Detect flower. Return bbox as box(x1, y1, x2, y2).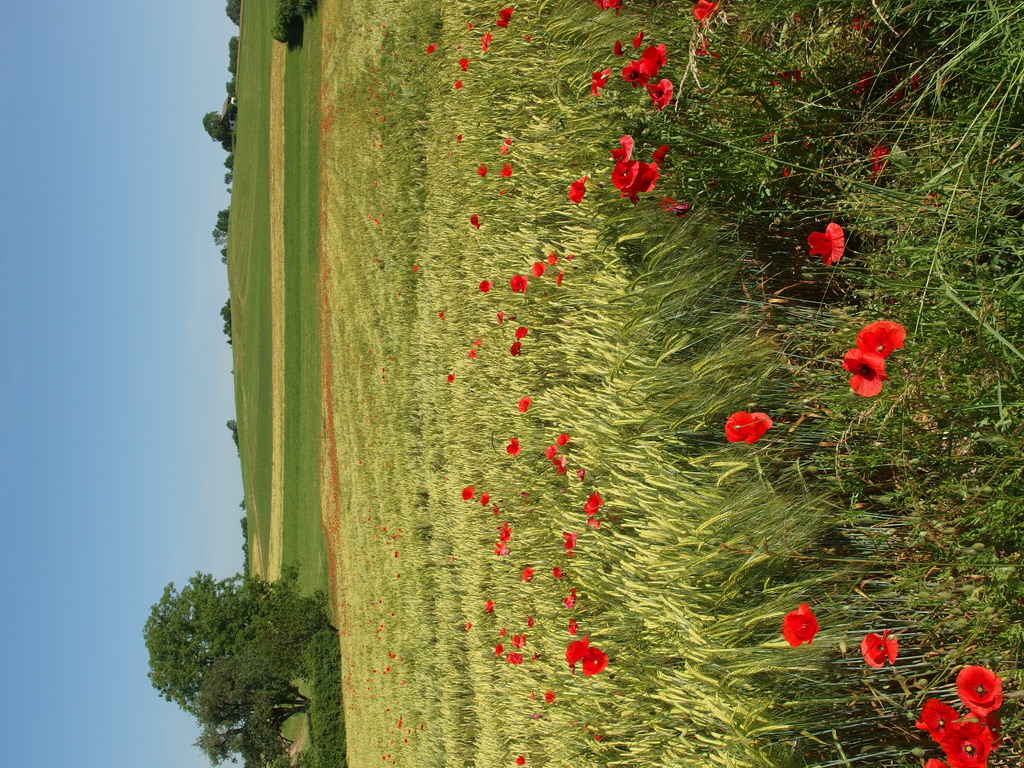
box(781, 168, 790, 175).
